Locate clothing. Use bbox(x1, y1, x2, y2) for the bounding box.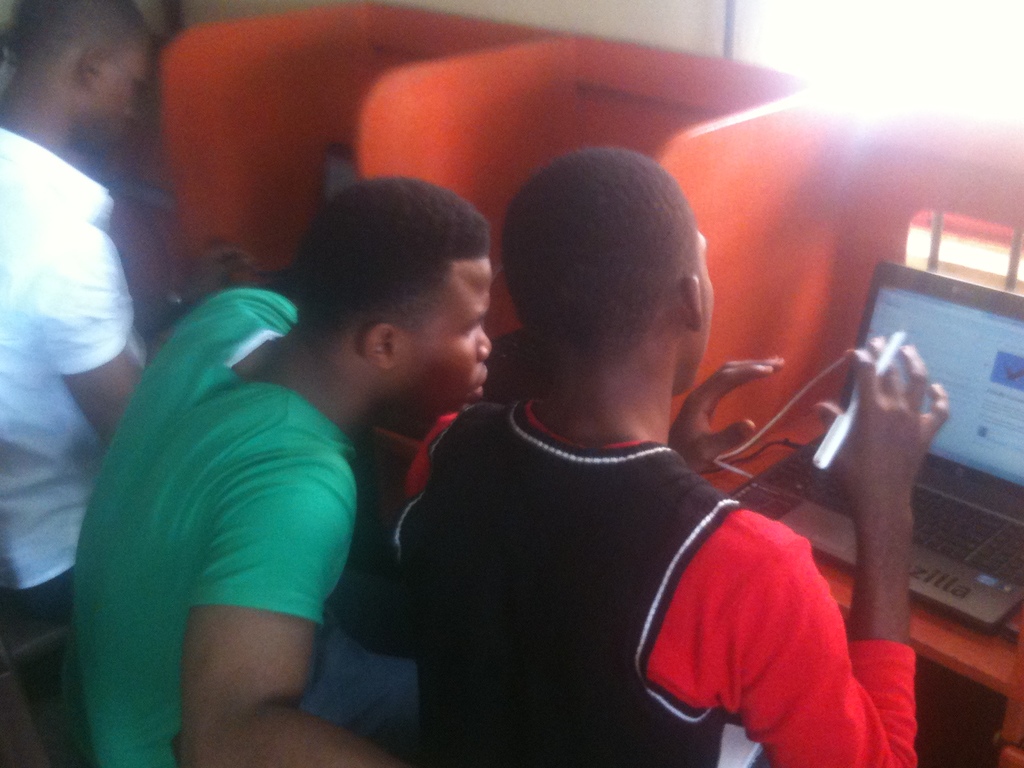
bbox(393, 320, 833, 767).
